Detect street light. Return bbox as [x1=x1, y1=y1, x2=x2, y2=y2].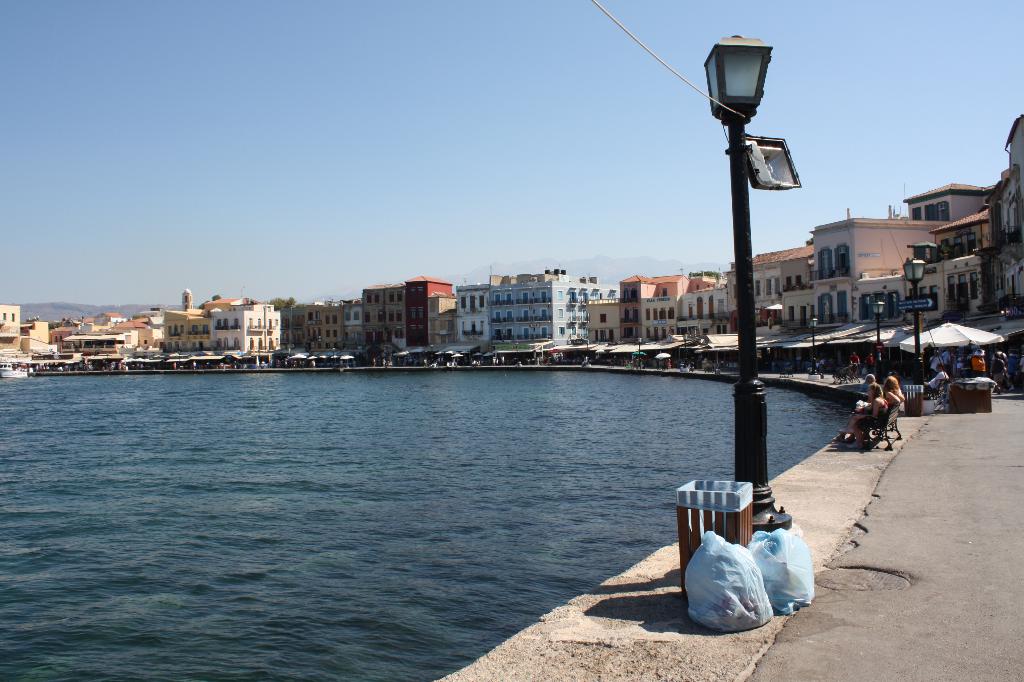
[x1=902, y1=249, x2=927, y2=364].
